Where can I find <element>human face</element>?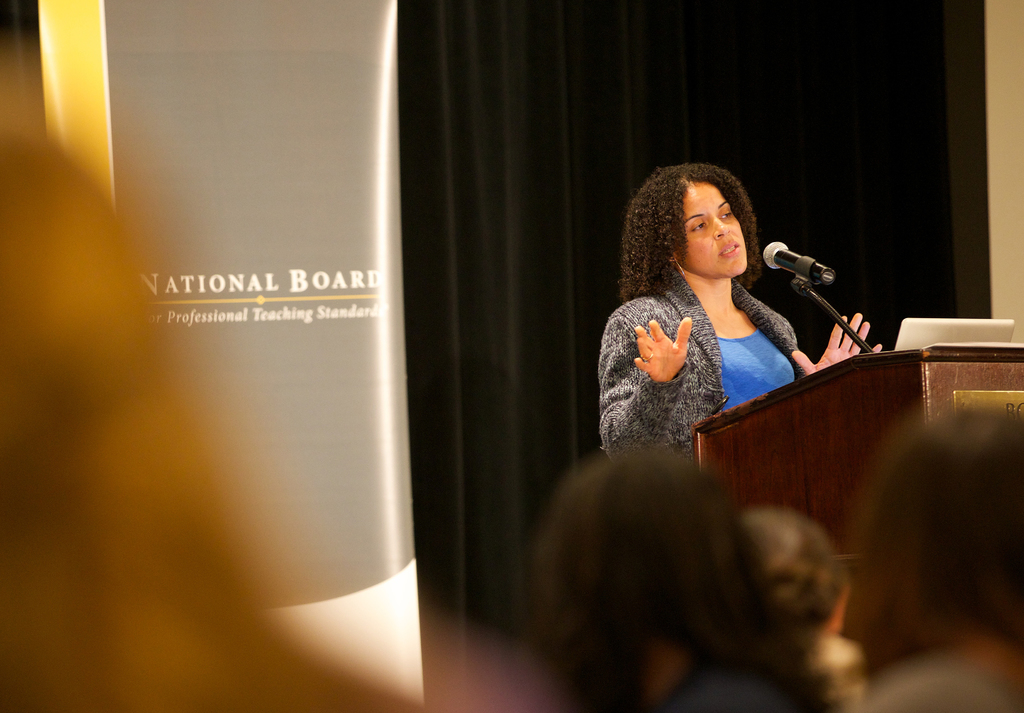
You can find it at bbox=(674, 176, 753, 281).
